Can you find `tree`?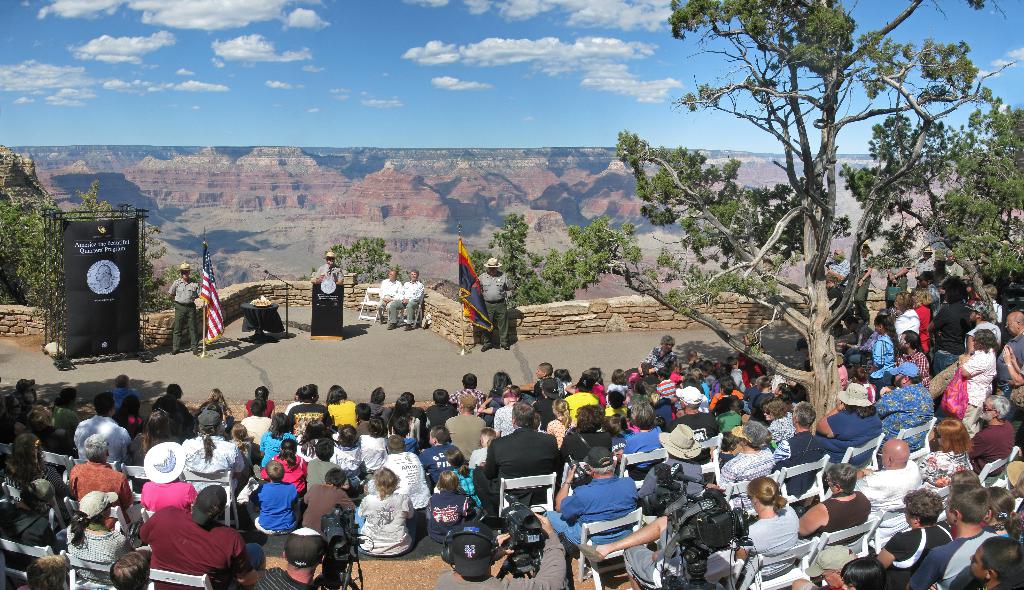
Yes, bounding box: Rect(0, 196, 165, 314).
